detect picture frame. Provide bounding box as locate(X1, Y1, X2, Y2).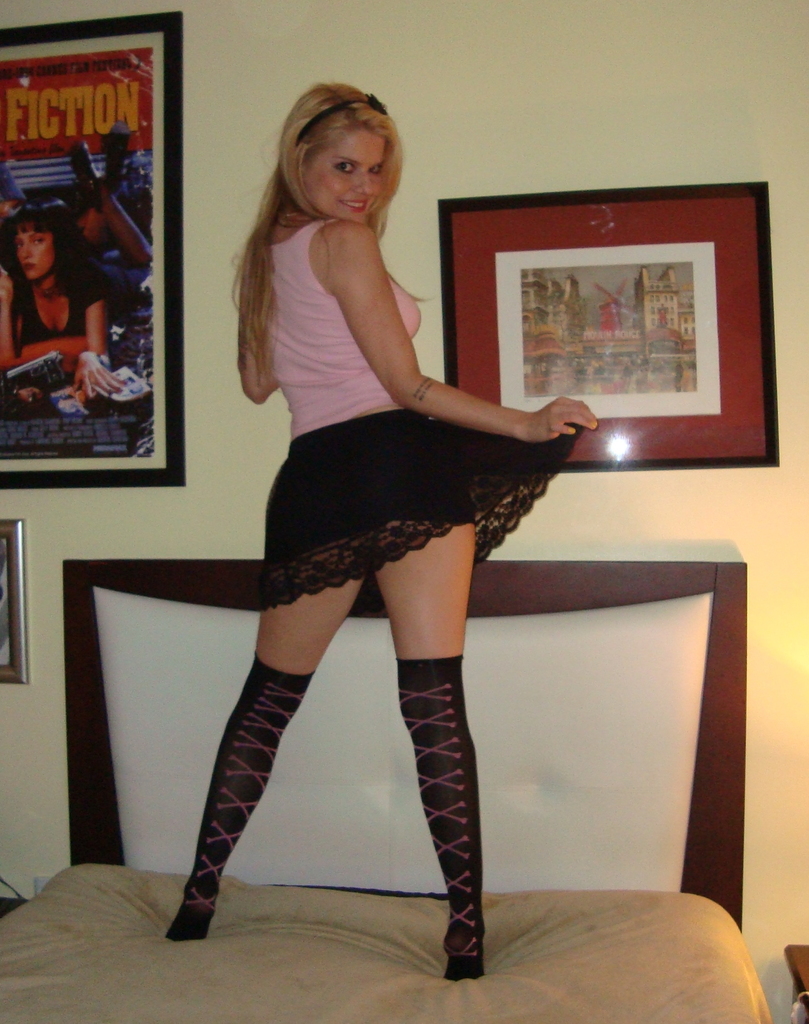
locate(0, 518, 29, 686).
